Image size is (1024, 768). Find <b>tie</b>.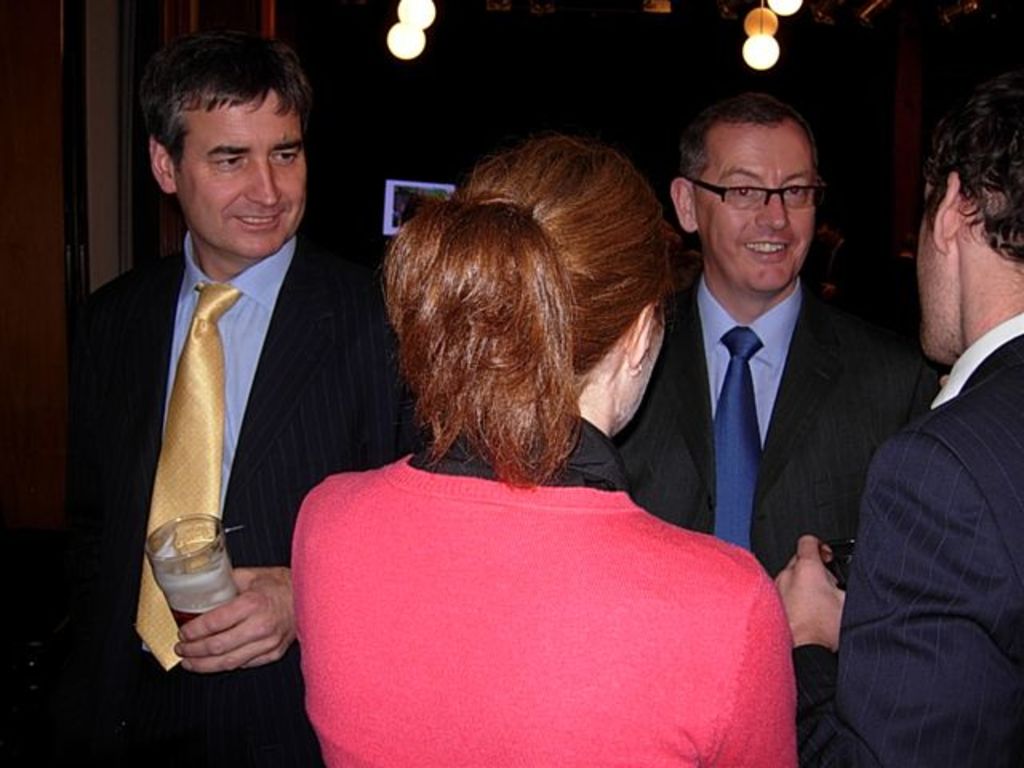
x1=123 y1=242 x2=251 y2=653.
